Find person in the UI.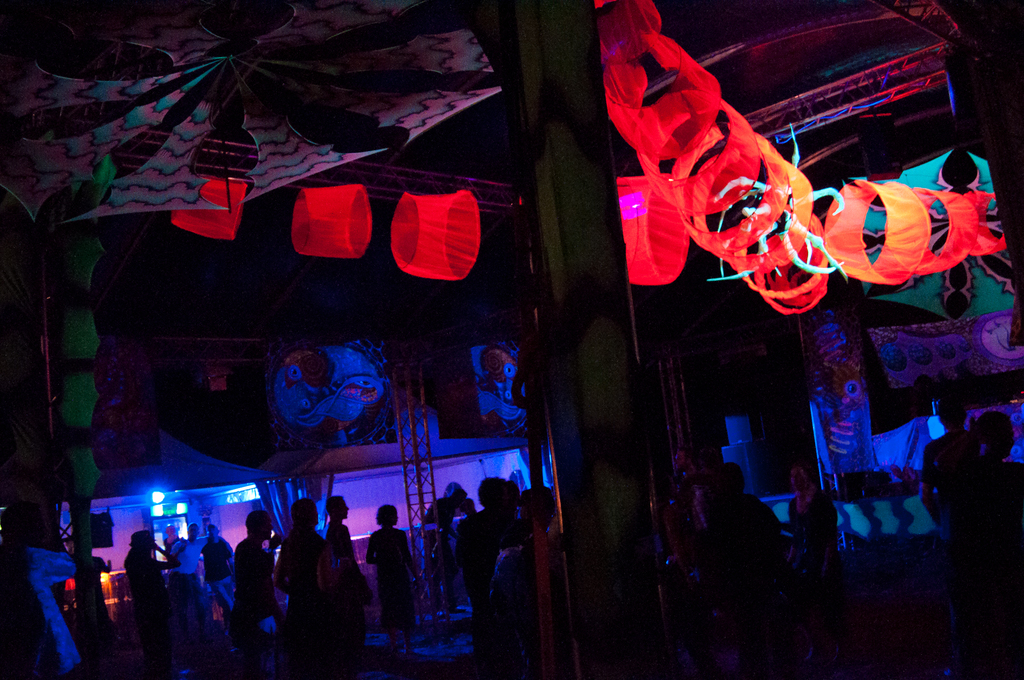
UI element at rect(922, 396, 972, 525).
